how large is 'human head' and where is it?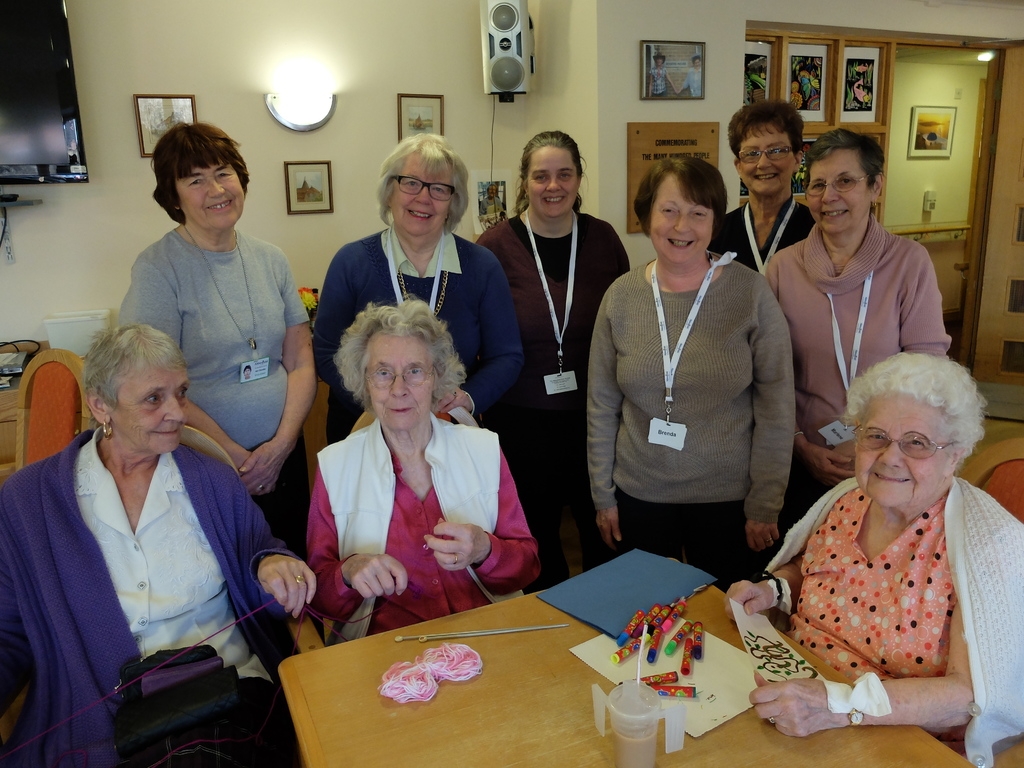
Bounding box: x1=83 y1=321 x2=195 y2=452.
